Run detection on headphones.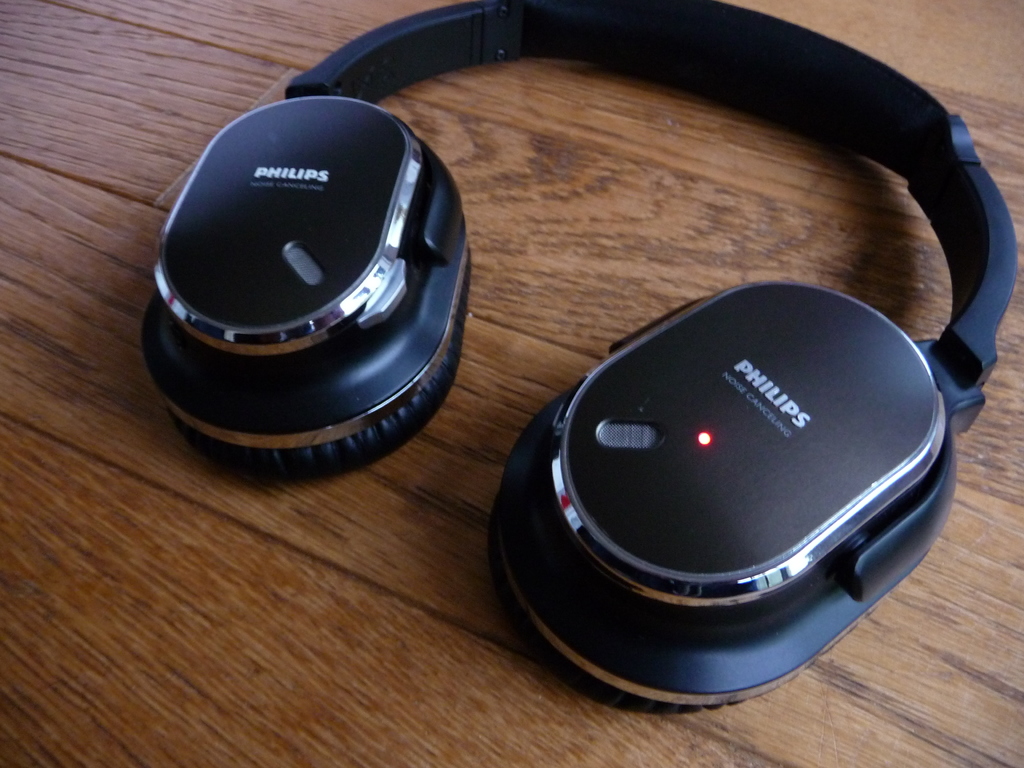
Result: x1=209 y1=58 x2=1023 y2=680.
